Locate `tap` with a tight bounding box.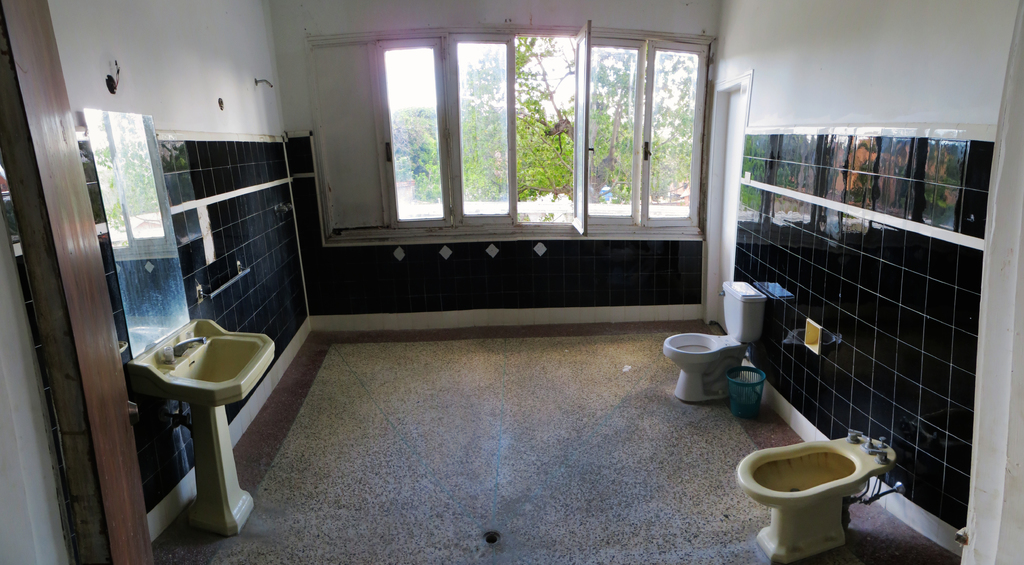
bbox=(170, 334, 207, 359).
